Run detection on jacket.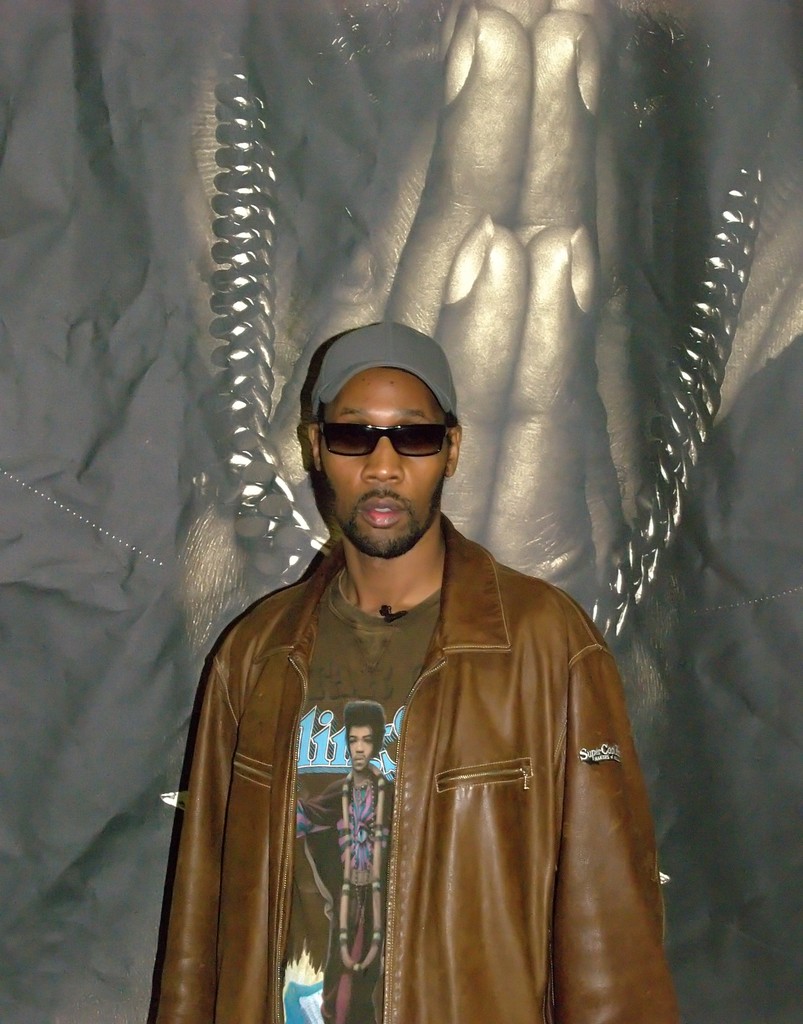
Result: l=166, t=478, r=675, b=993.
